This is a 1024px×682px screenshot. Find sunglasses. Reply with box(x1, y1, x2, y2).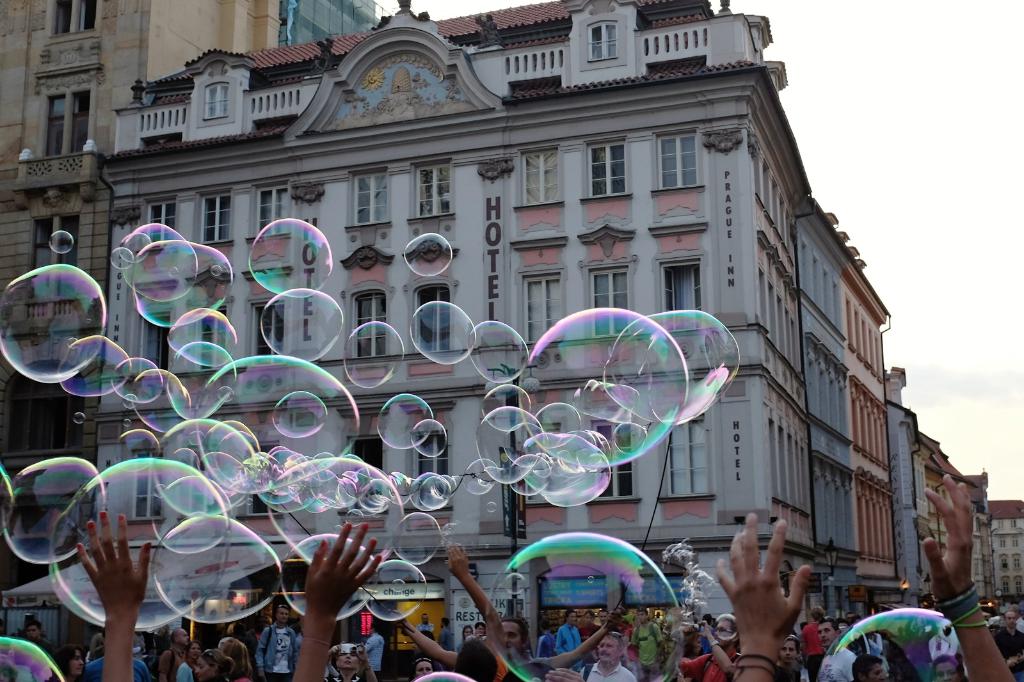
box(716, 628, 735, 634).
